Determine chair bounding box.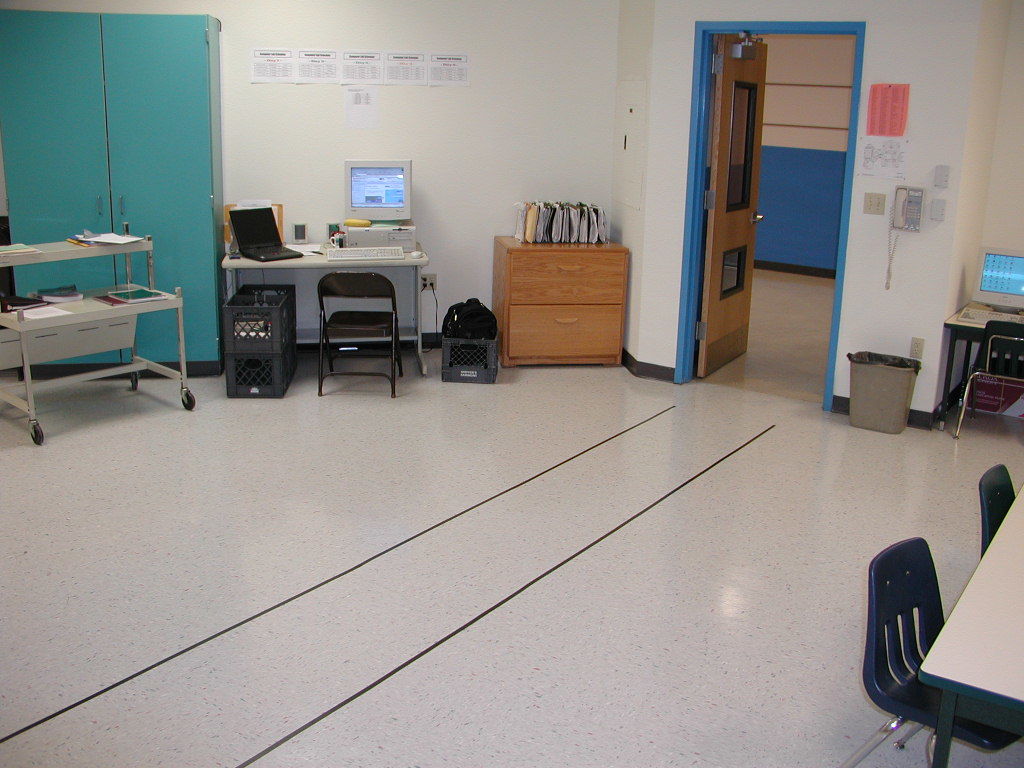
Determined: bbox=[318, 272, 405, 396].
